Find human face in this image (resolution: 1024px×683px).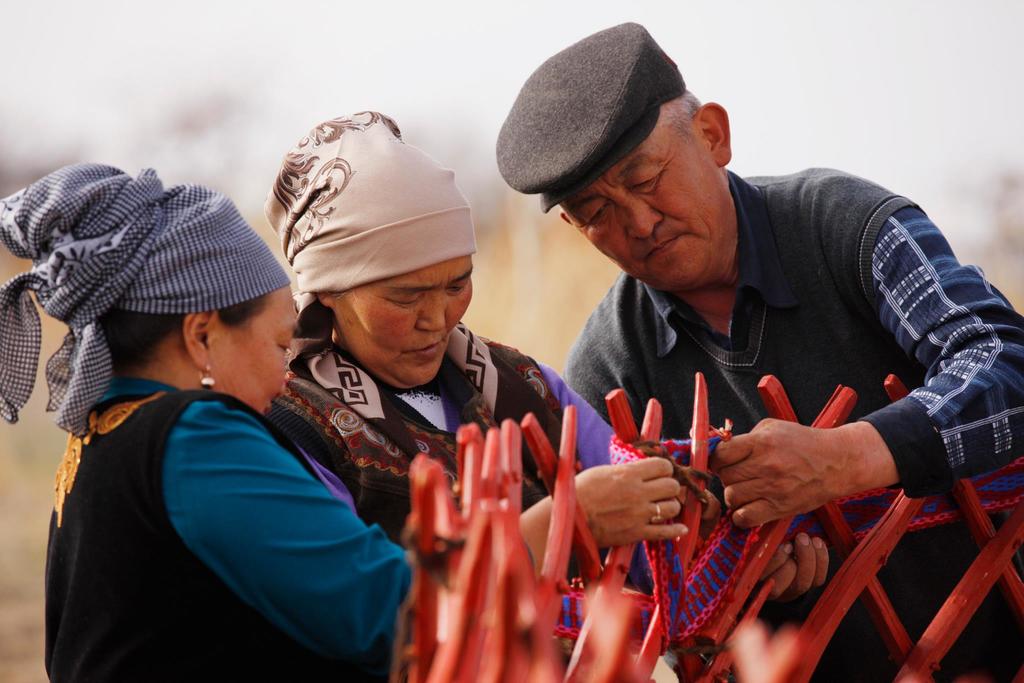
{"left": 567, "top": 104, "right": 728, "bottom": 295}.
